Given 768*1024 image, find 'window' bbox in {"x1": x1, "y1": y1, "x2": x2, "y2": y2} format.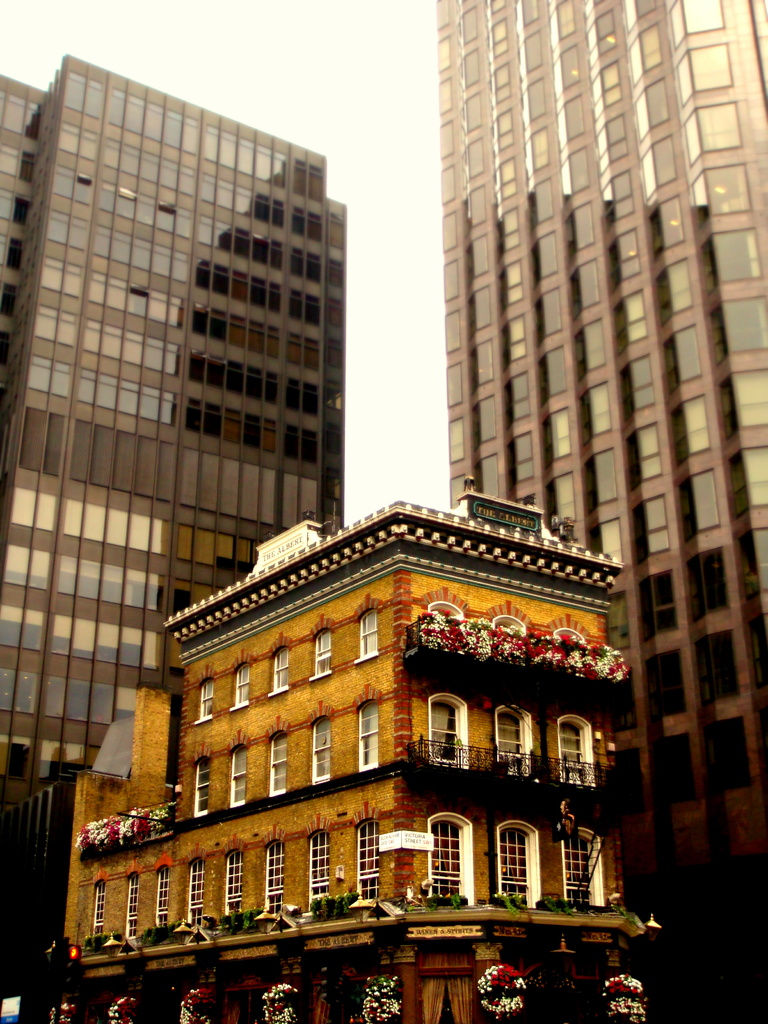
{"x1": 198, "y1": 682, "x2": 216, "y2": 719}.
